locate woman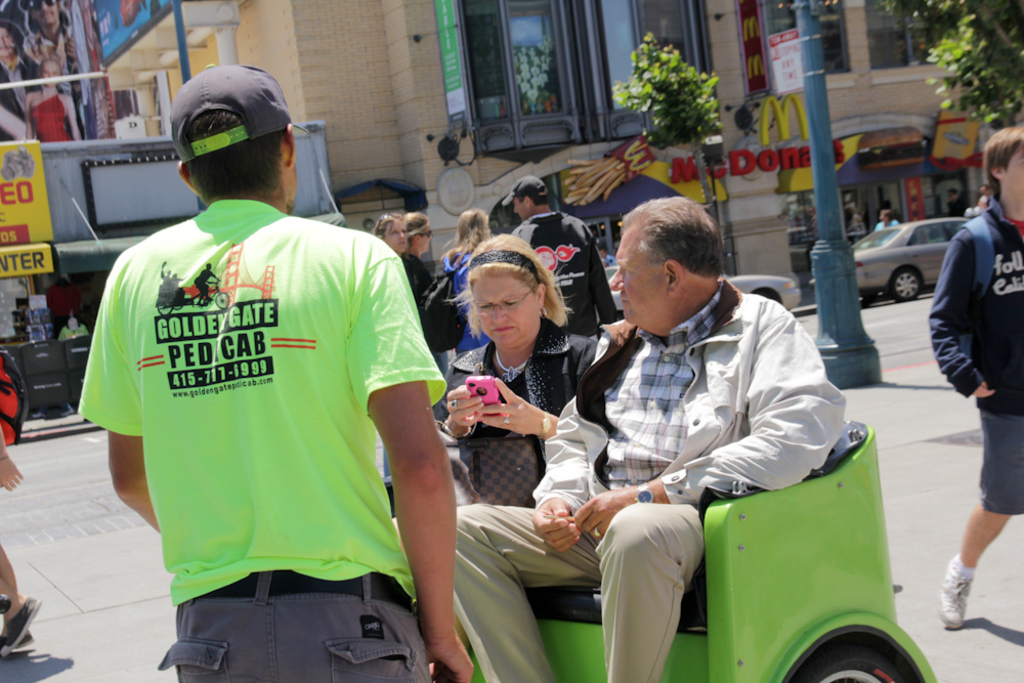
locate(398, 209, 455, 426)
